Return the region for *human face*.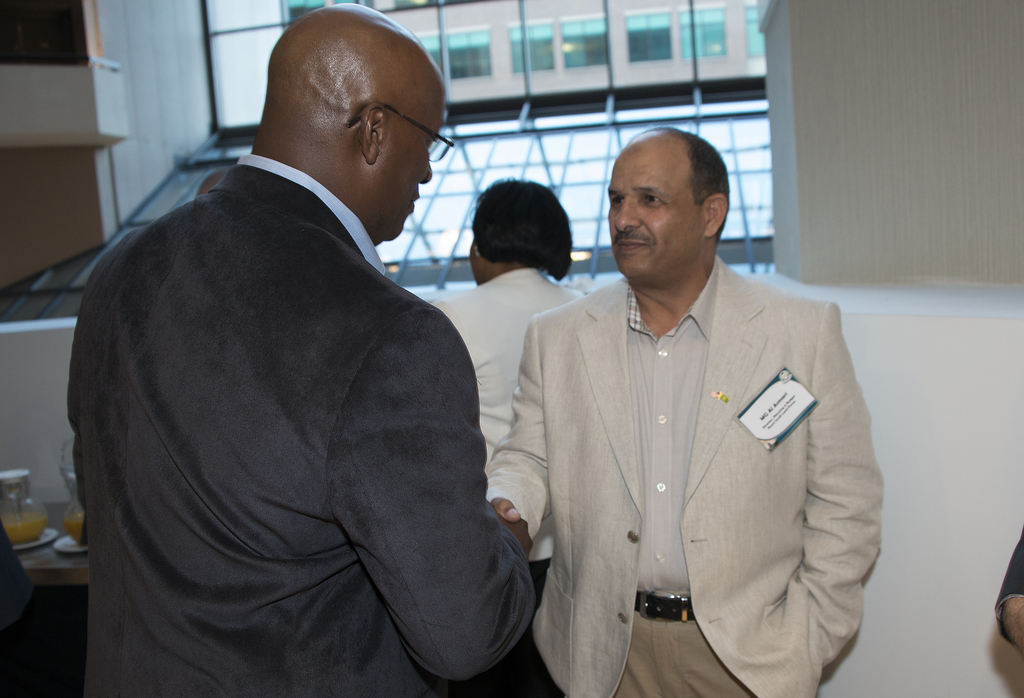
<region>606, 139, 708, 278</region>.
